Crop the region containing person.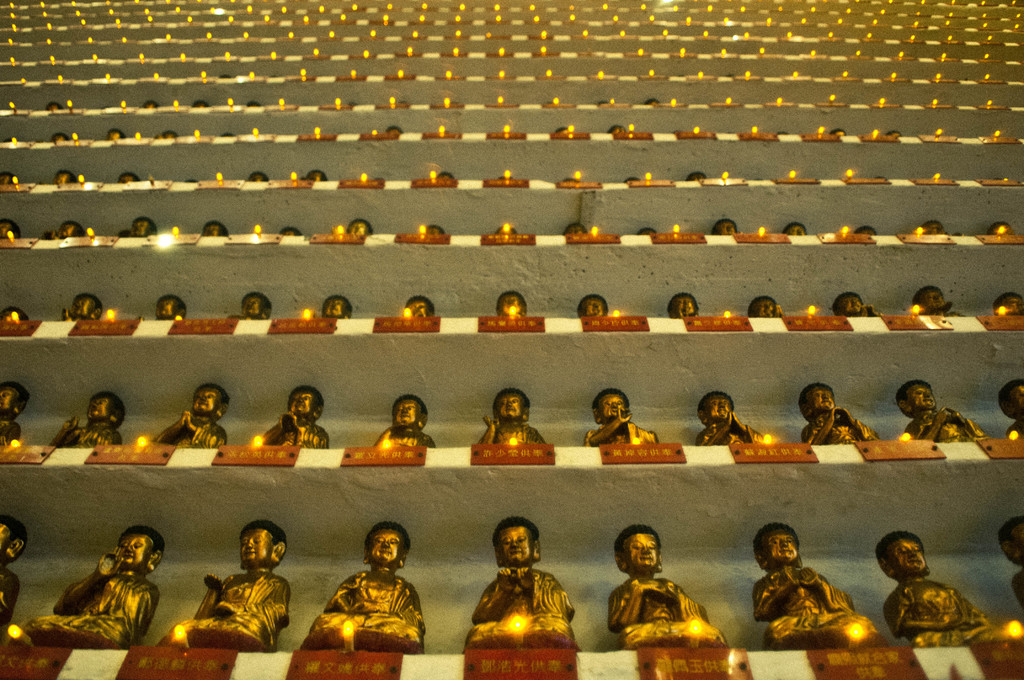
Crop region: {"x1": 260, "y1": 387, "x2": 328, "y2": 450}.
